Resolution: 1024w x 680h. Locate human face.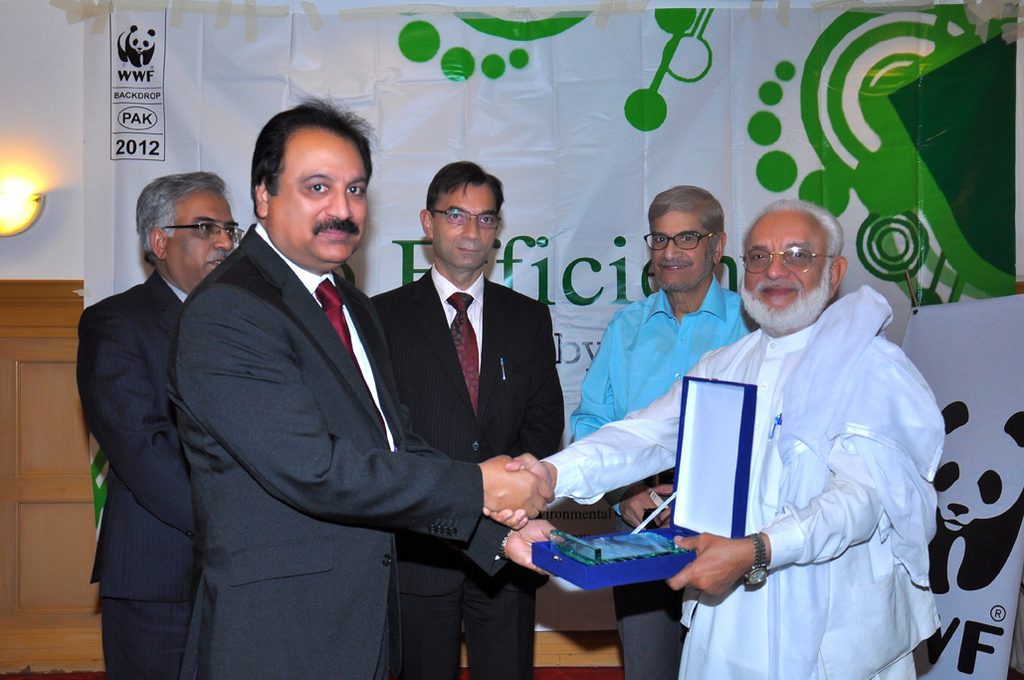
653,209,717,292.
